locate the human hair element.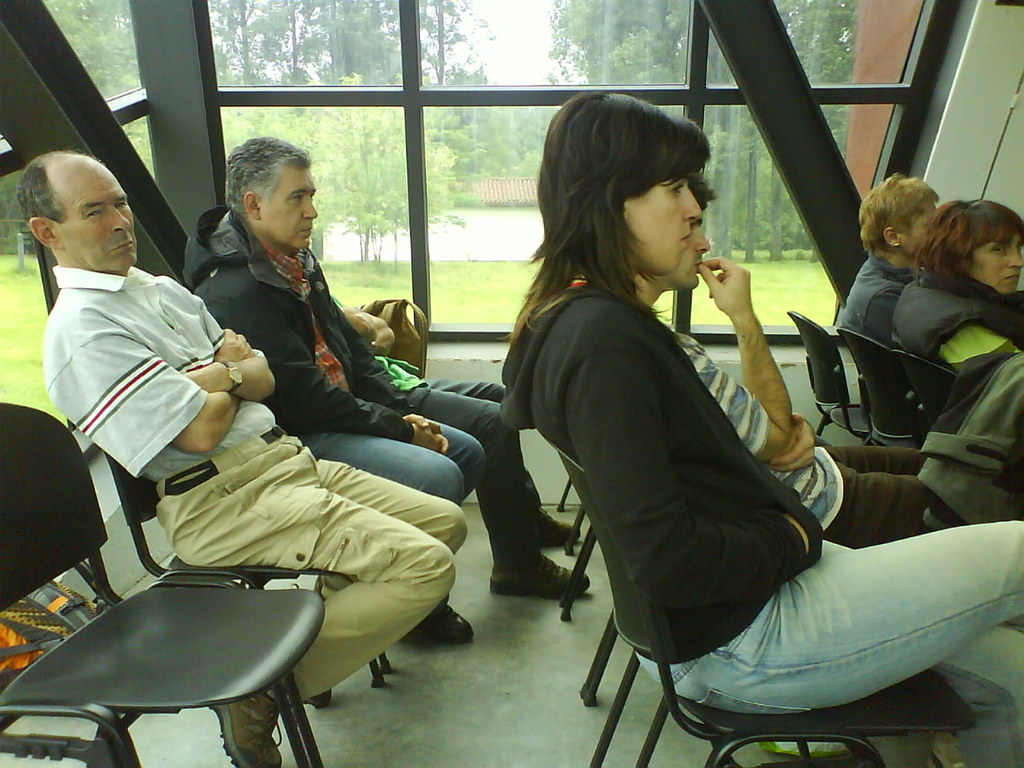
Element bbox: box=[16, 151, 102, 237].
